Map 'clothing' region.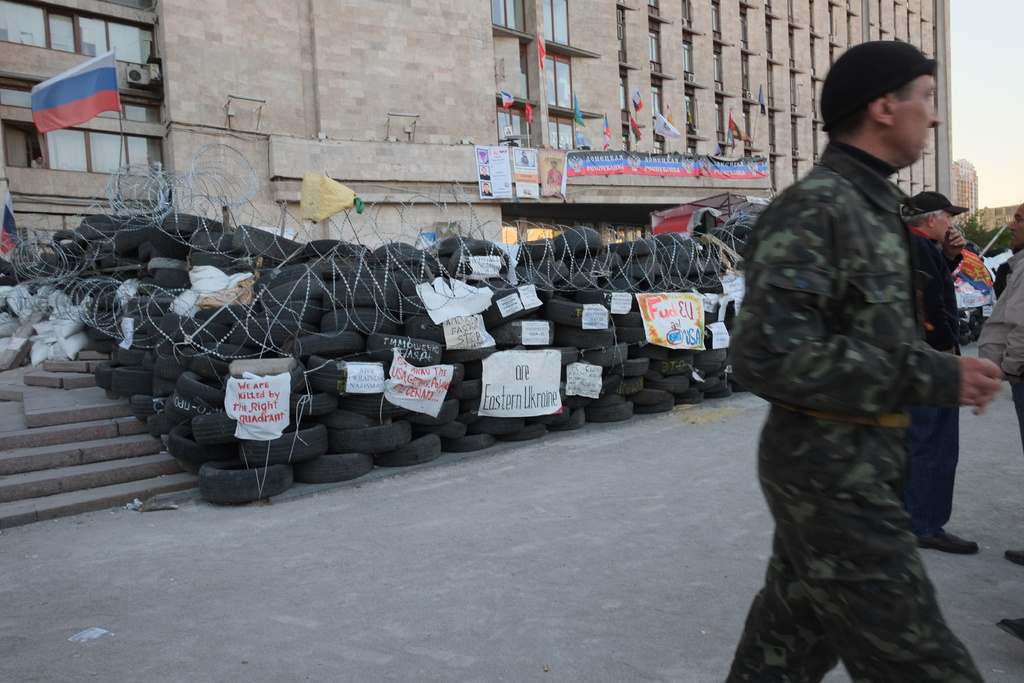
Mapped to 724:55:993:666.
